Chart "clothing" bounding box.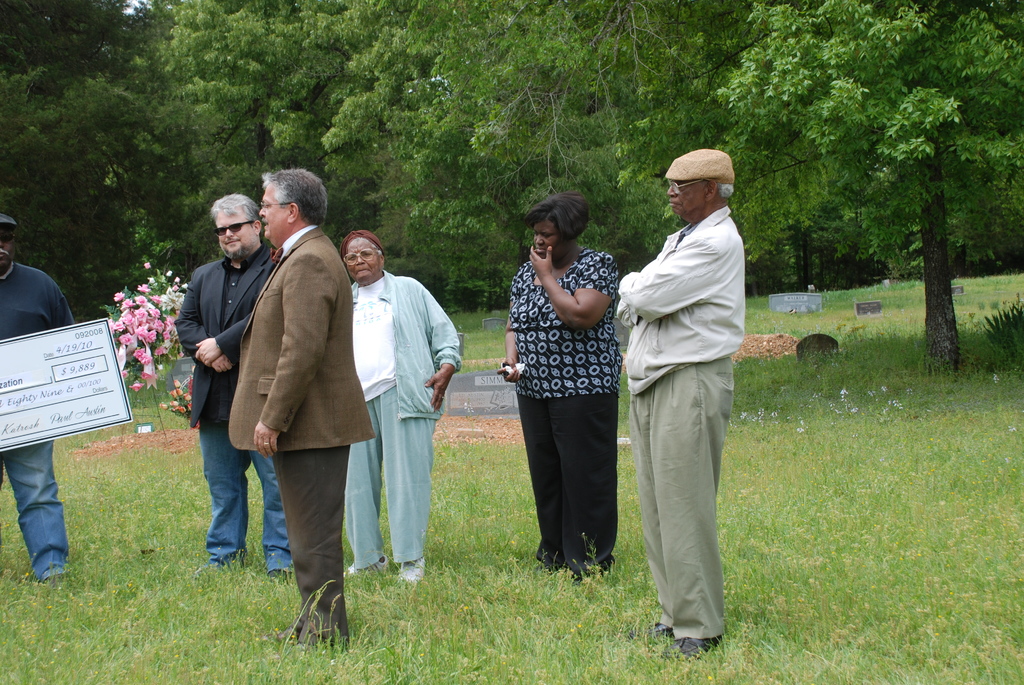
Charted: region(0, 261, 76, 580).
